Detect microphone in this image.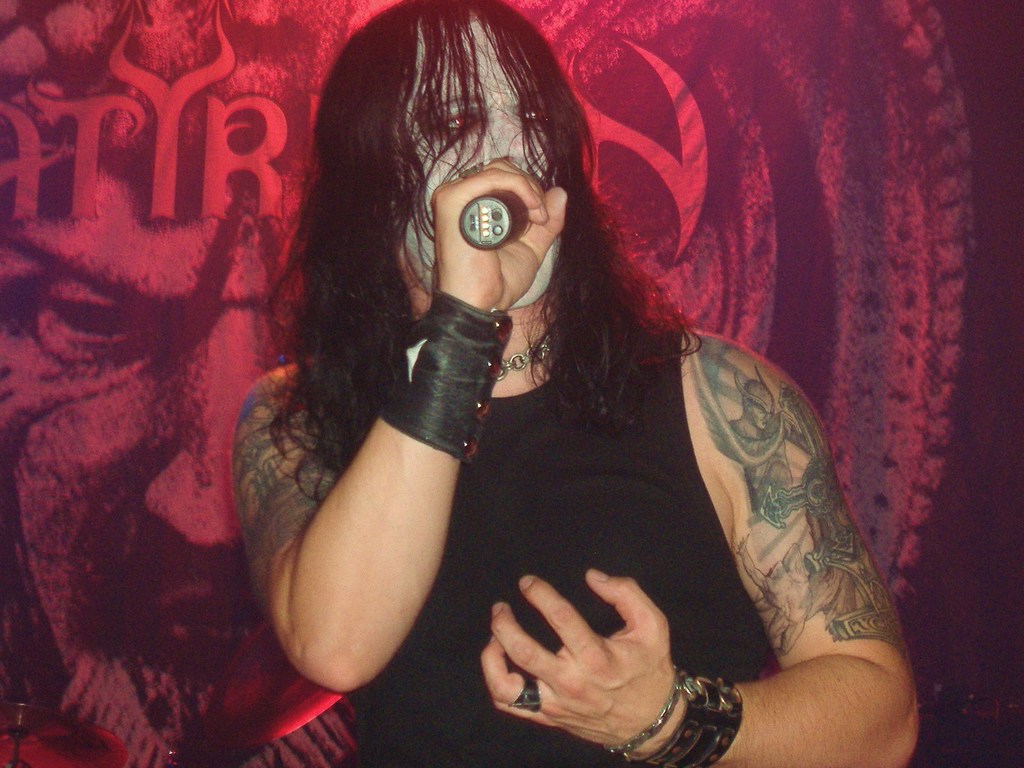
Detection: x1=459, y1=189, x2=528, y2=250.
